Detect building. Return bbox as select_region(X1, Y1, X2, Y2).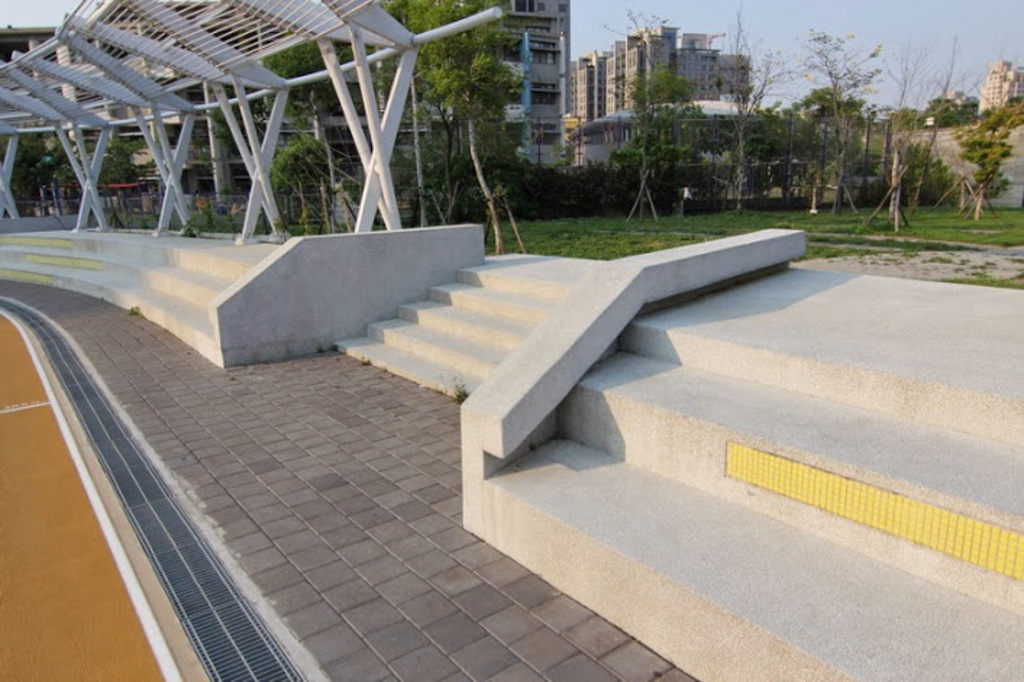
select_region(978, 55, 1023, 114).
